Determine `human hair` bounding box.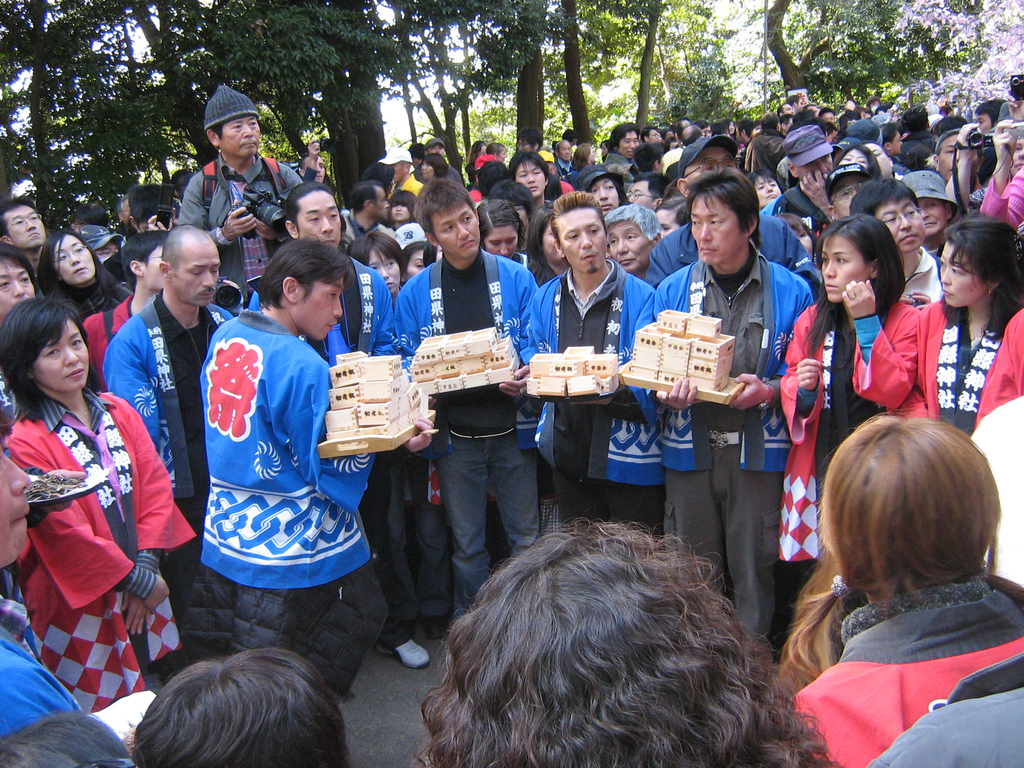
Determined: locate(404, 238, 426, 275).
